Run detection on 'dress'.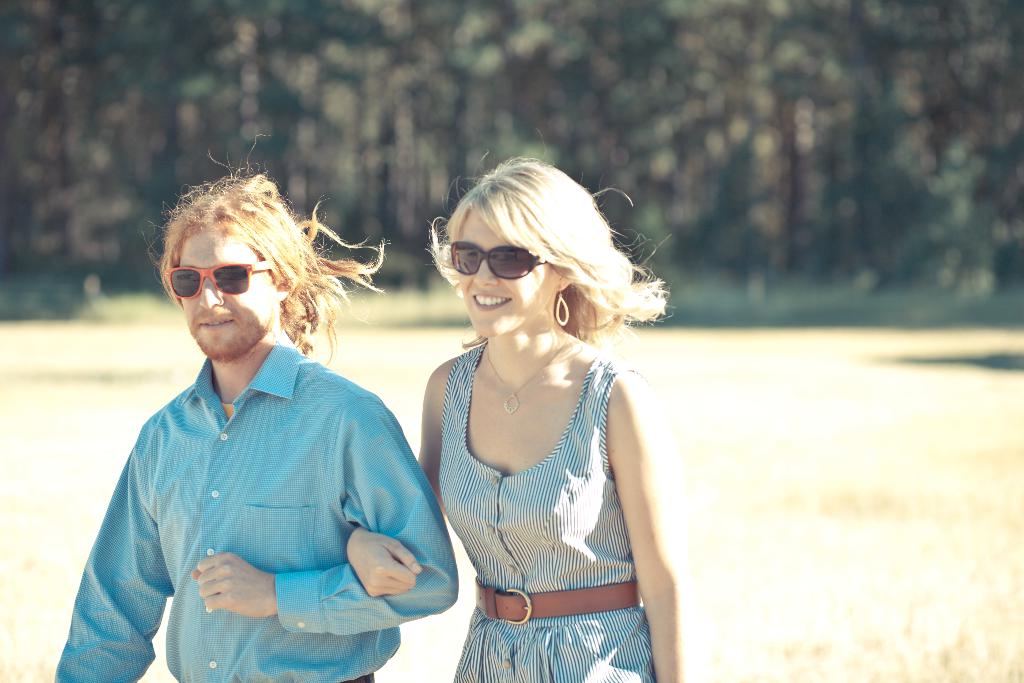
Result: (left=435, top=342, right=661, bottom=682).
